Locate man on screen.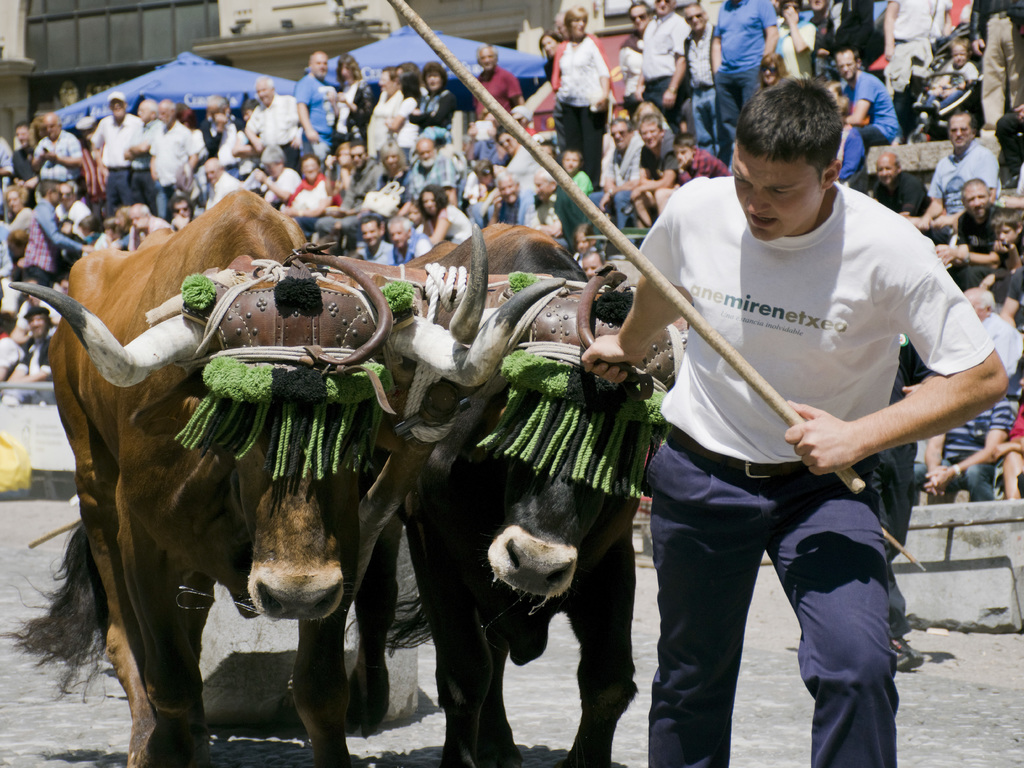
On screen at l=867, t=145, r=931, b=217.
